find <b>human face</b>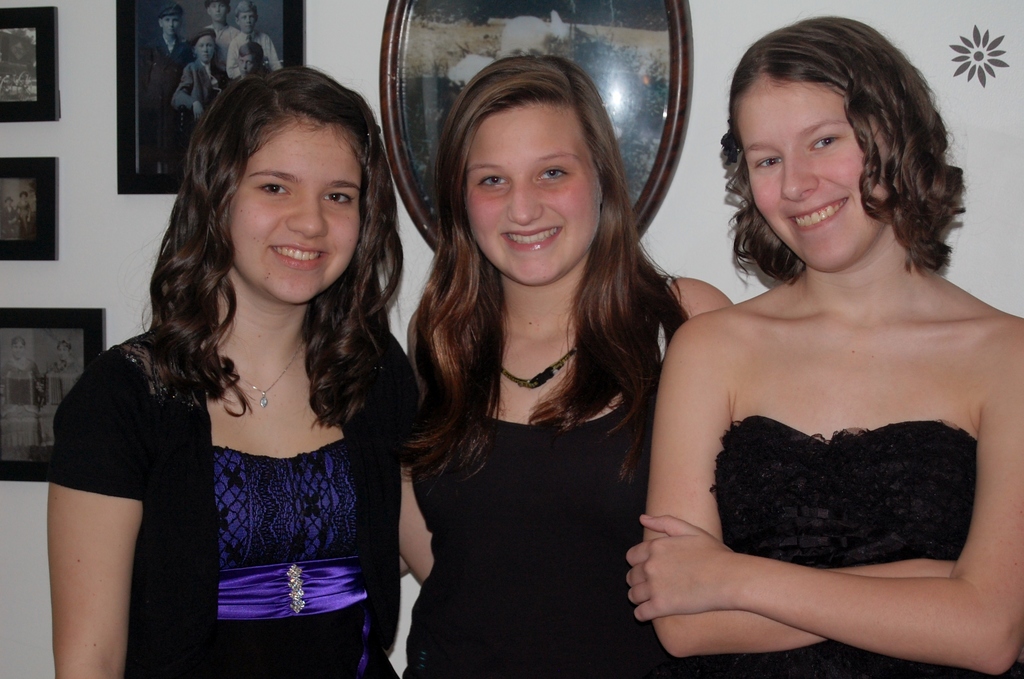
bbox=[728, 92, 900, 278]
